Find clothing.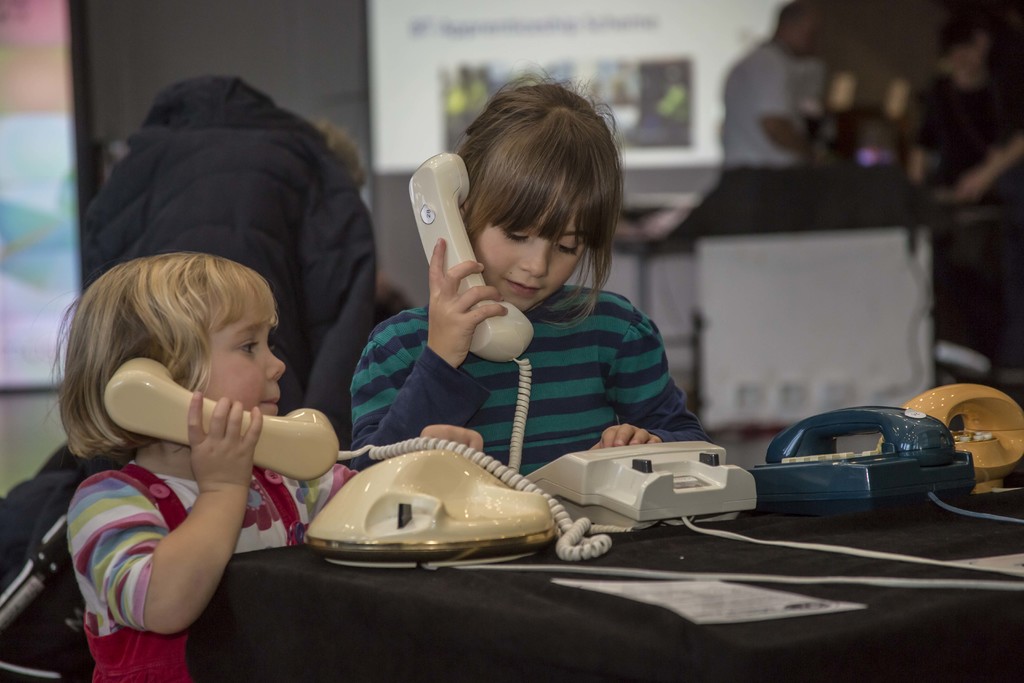
[x1=724, y1=35, x2=798, y2=167].
